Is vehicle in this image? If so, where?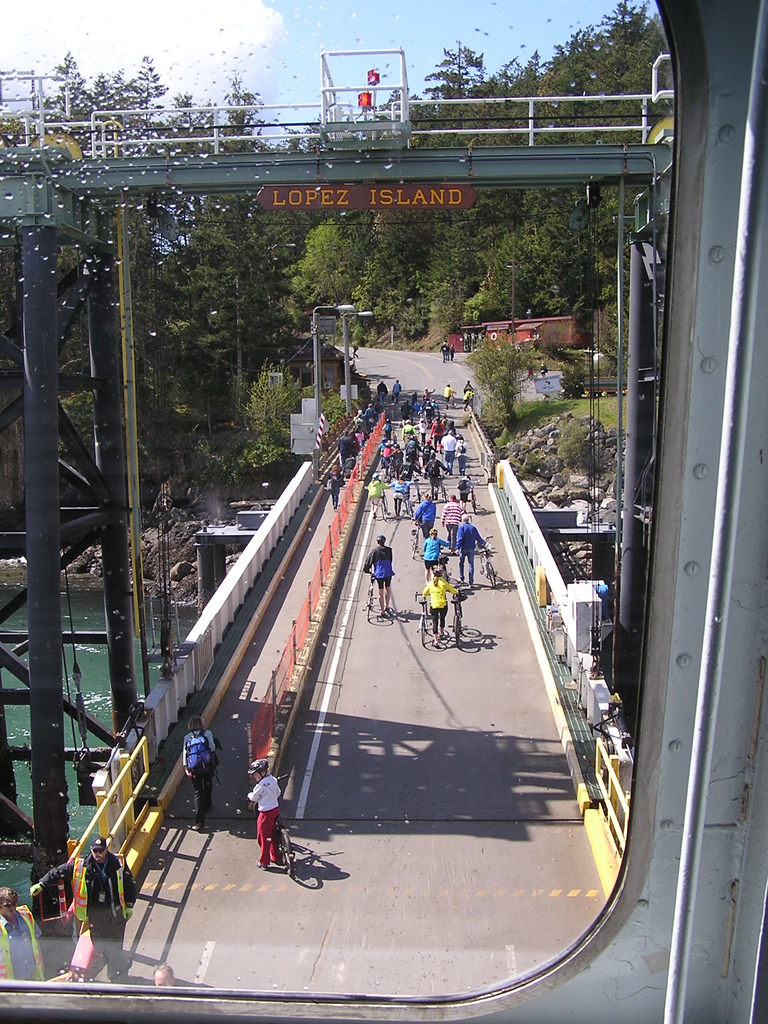
Yes, at <region>248, 767, 300, 880</region>.
